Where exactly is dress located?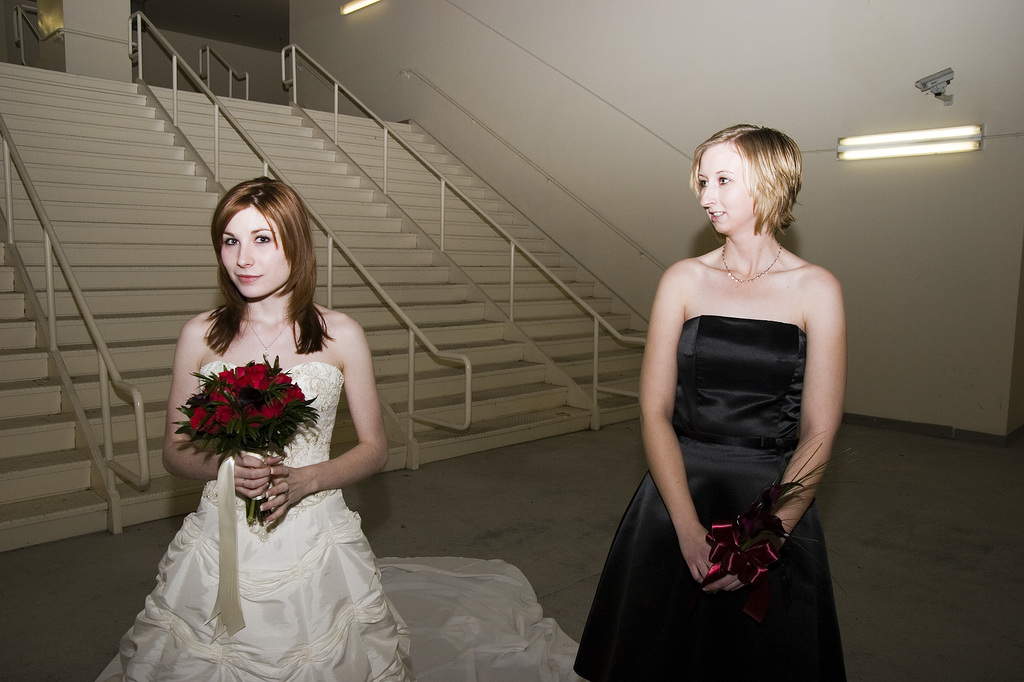
Its bounding box is (92, 363, 578, 681).
